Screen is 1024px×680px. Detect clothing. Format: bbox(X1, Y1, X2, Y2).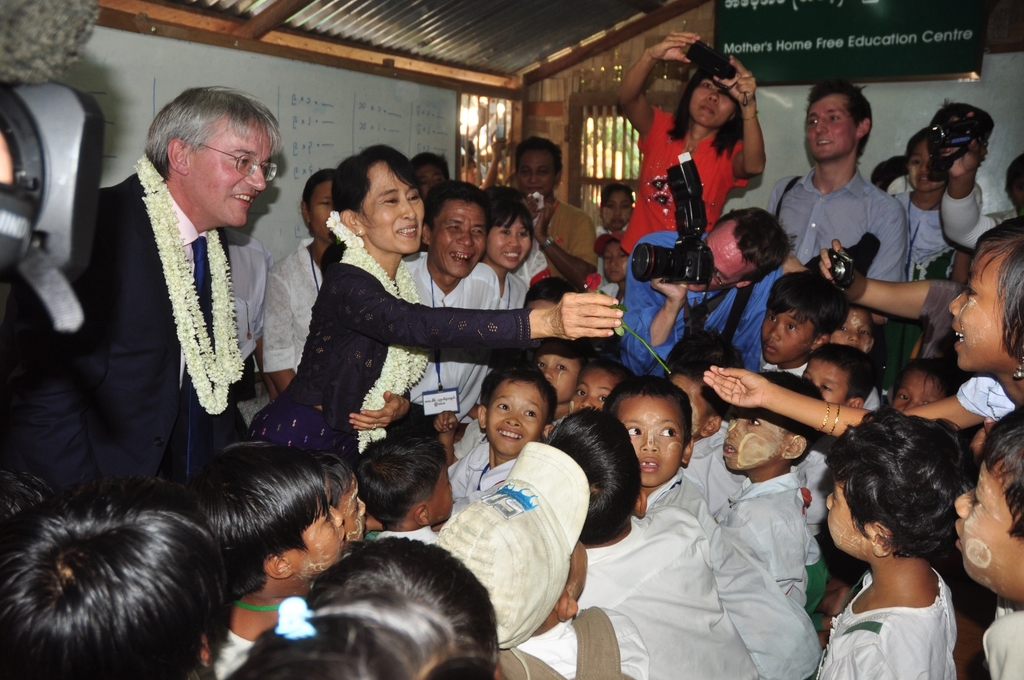
bbox(954, 378, 1012, 417).
